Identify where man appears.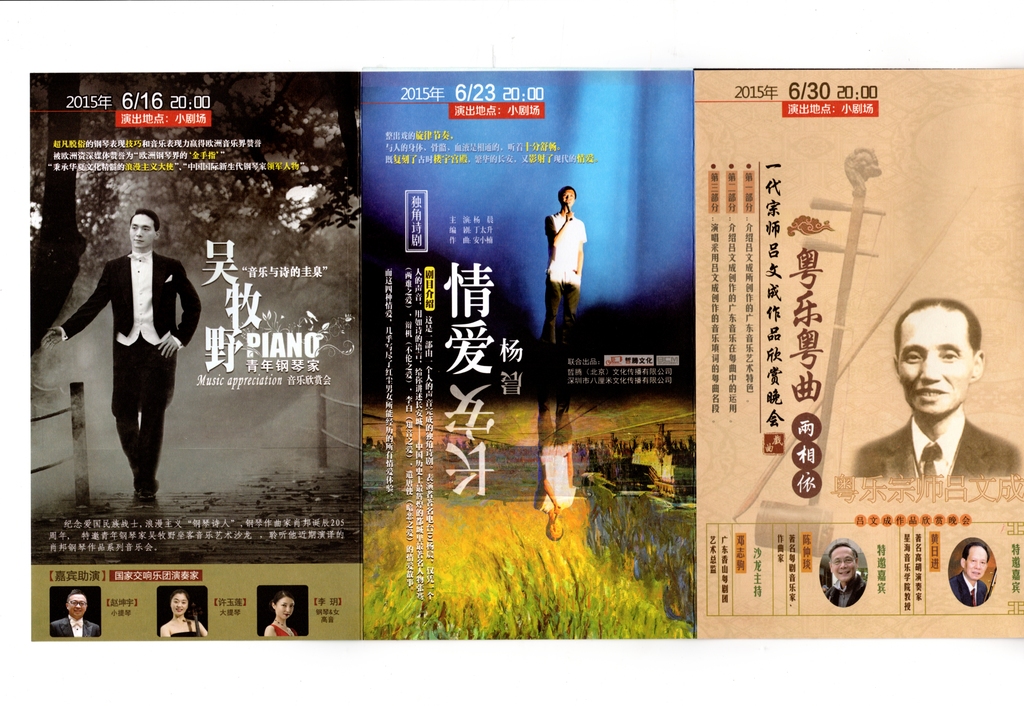
Appears at bbox=[946, 534, 990, 609].
